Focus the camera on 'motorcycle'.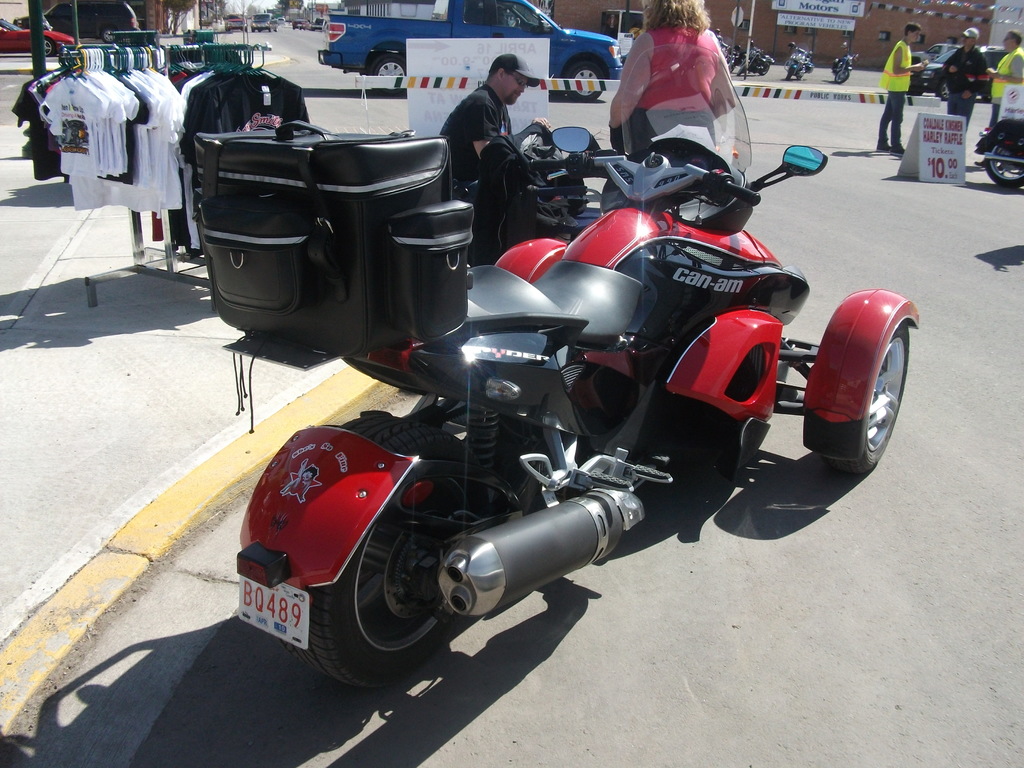
Focus region: locate(738, 40, 774, 76).
